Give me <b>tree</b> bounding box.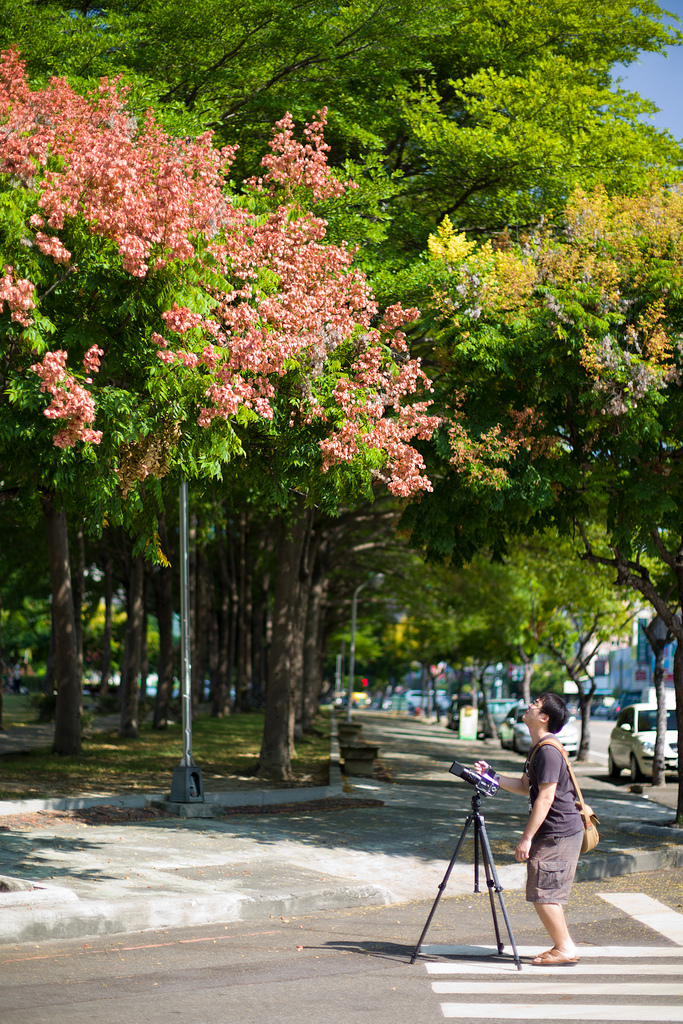
region(412, 184, 682, 833).
